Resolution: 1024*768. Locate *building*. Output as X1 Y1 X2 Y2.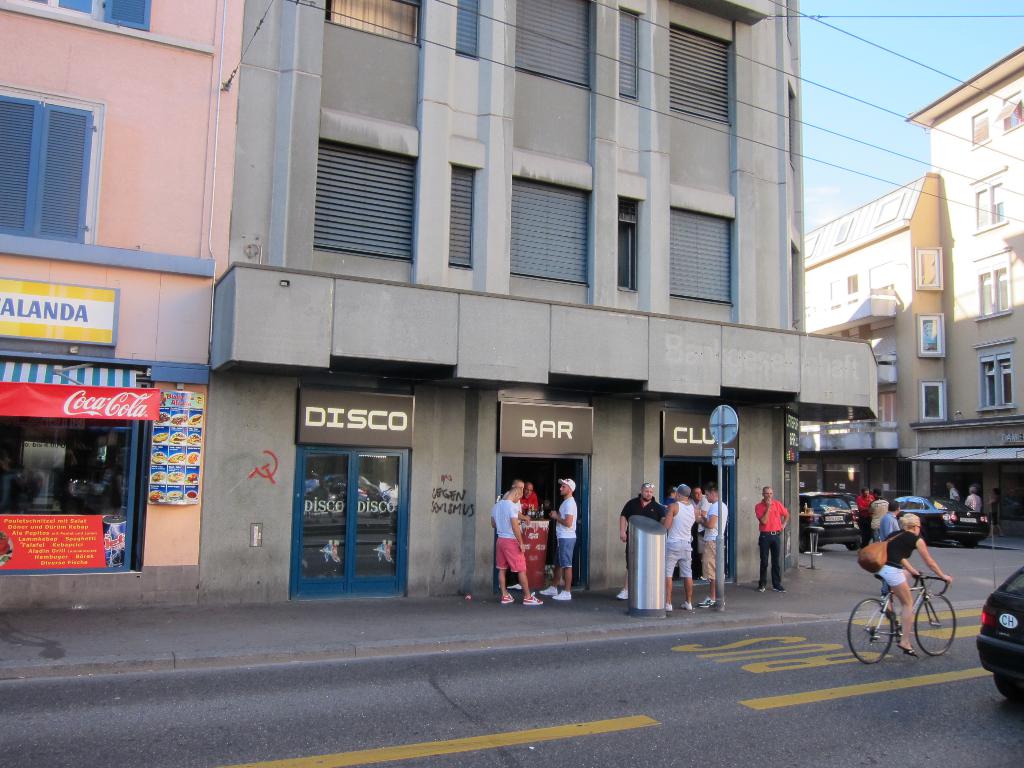
805 48 1023 536.
